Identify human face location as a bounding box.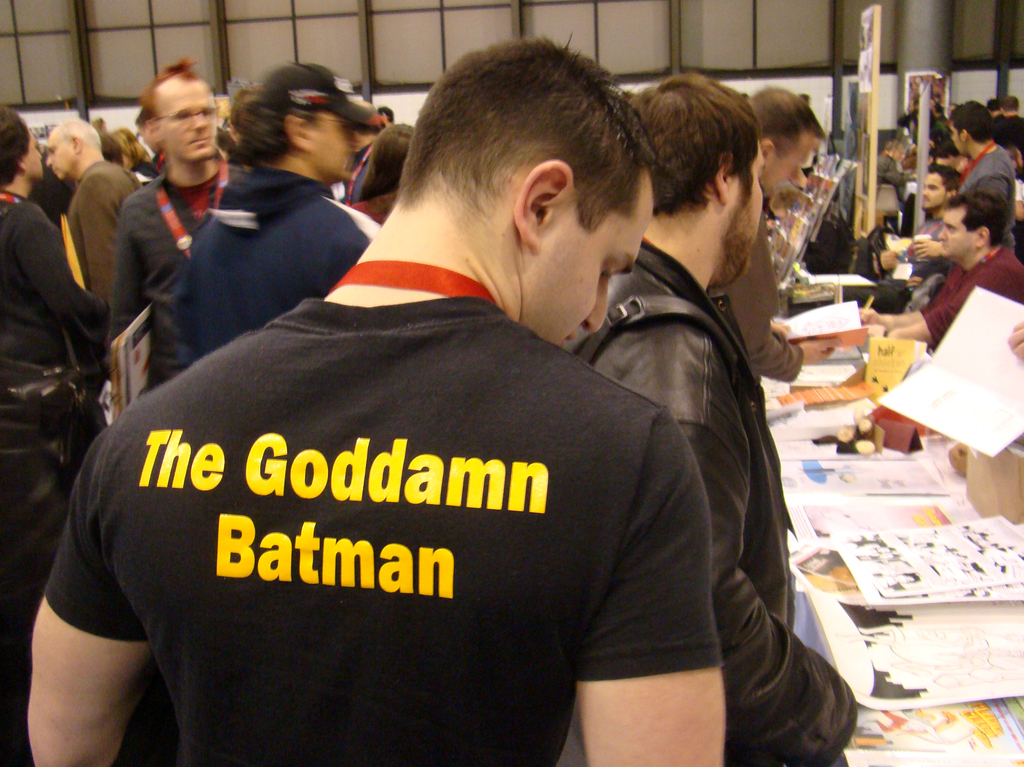
<box>760,133,812,199</box>.
